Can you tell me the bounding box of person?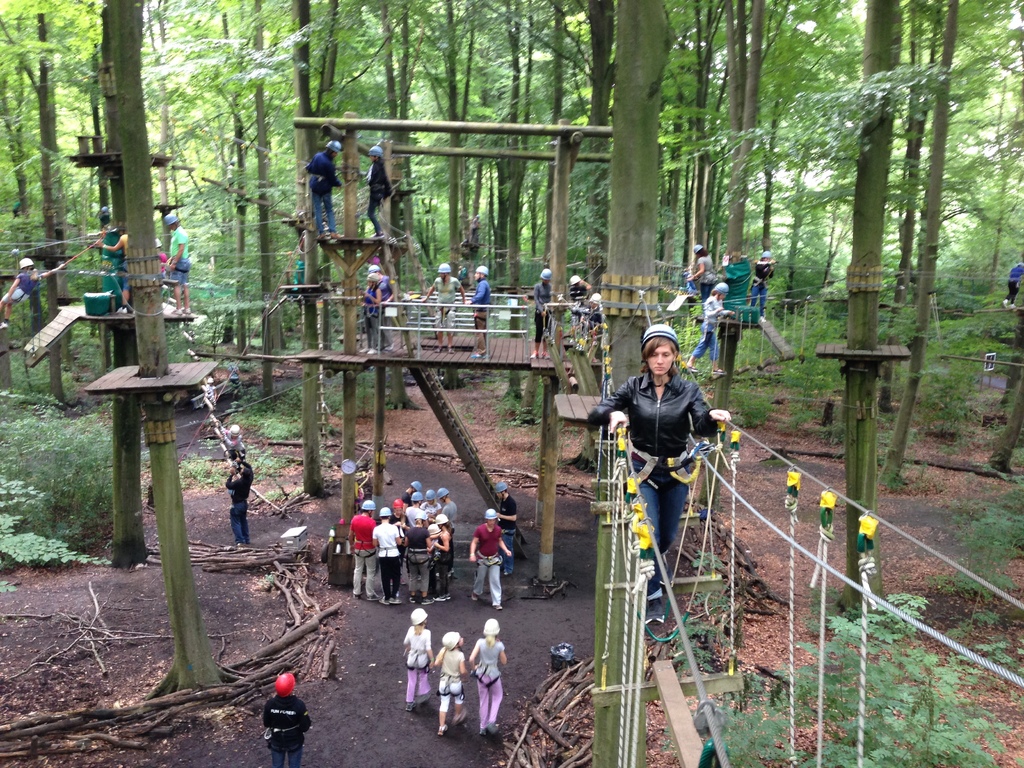
(left=494, top=482, right=520, bottom=580).
